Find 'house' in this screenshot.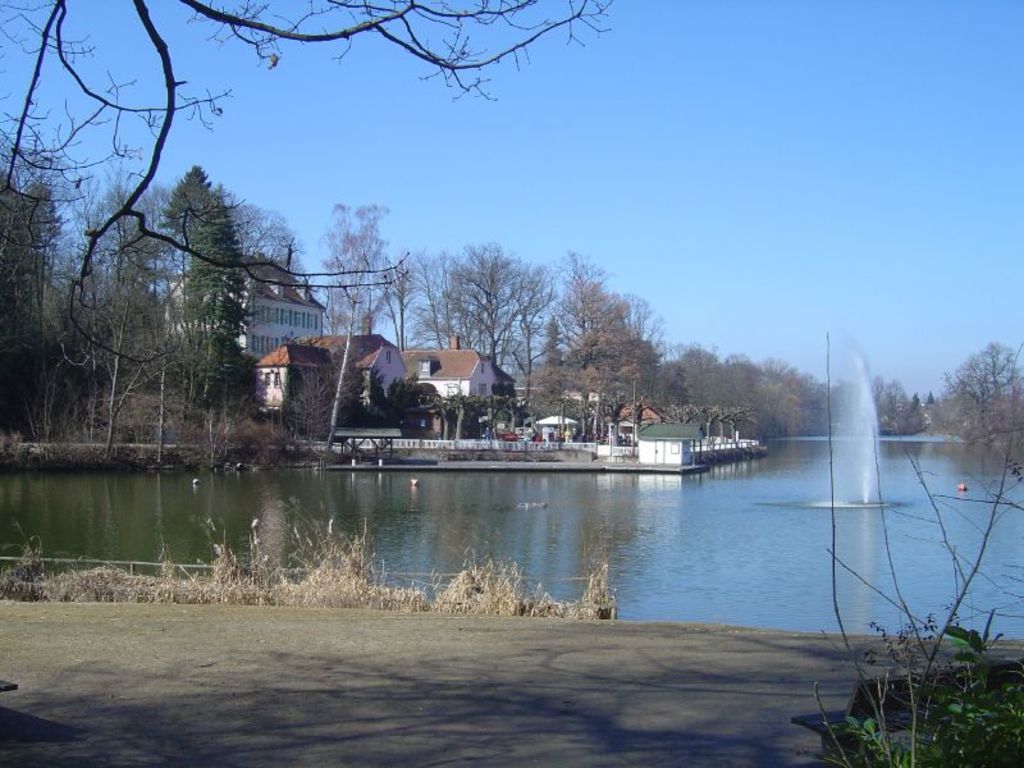
The bounding box for 'house' is 608,392,667,429.
